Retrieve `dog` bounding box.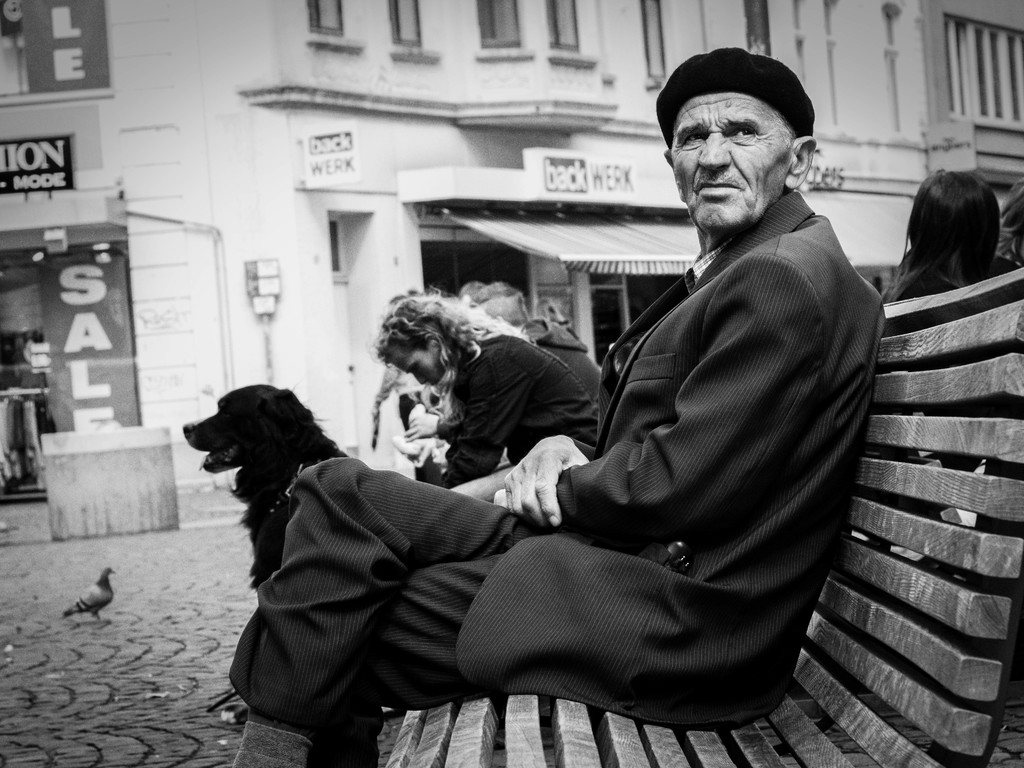
Bounding box: 186:383:360:590.
